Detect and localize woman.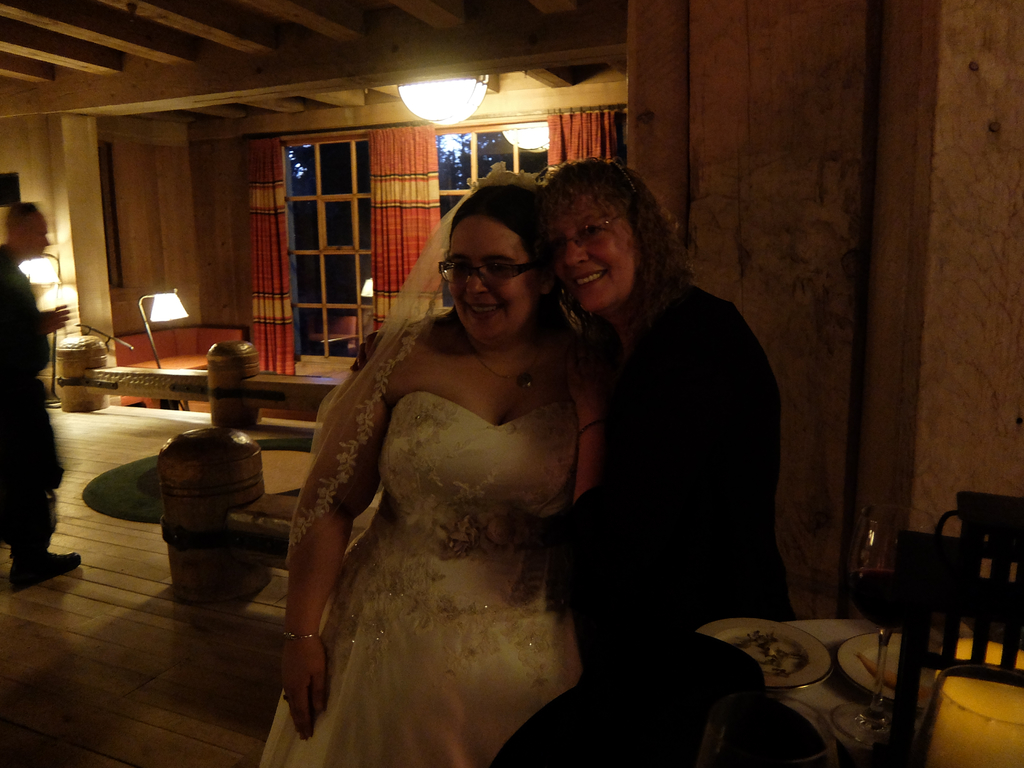
Localized at [349,156,796,671].
